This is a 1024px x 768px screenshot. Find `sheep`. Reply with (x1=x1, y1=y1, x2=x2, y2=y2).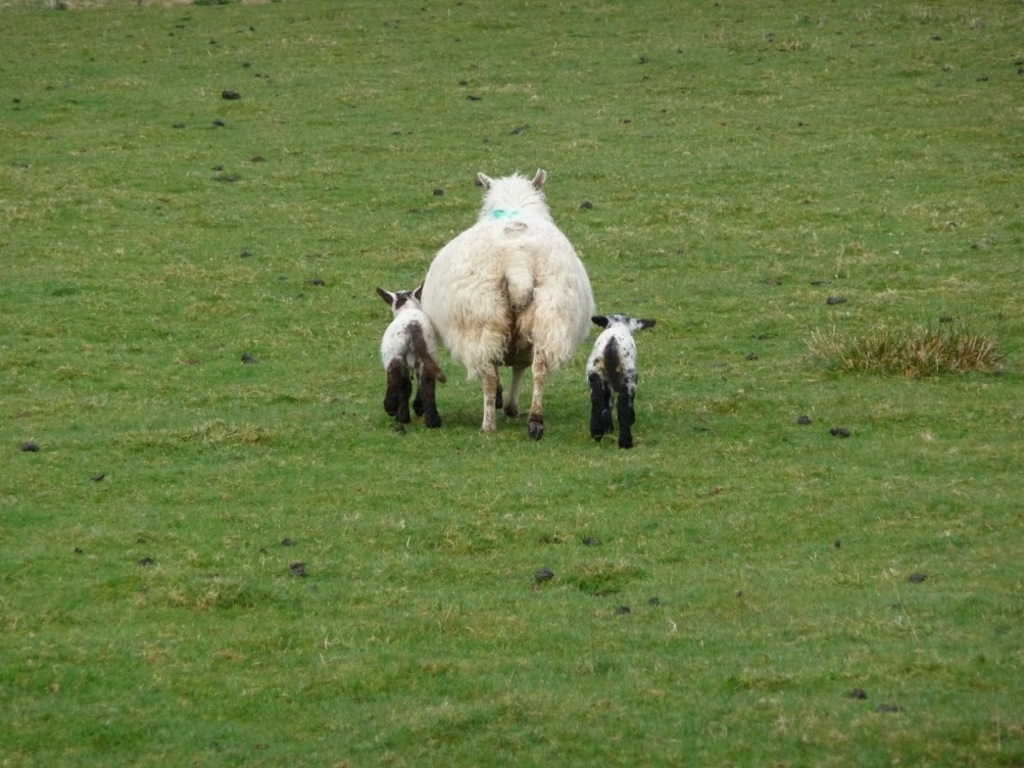
(x1=581, y1=309, x2=659, y2=450).
